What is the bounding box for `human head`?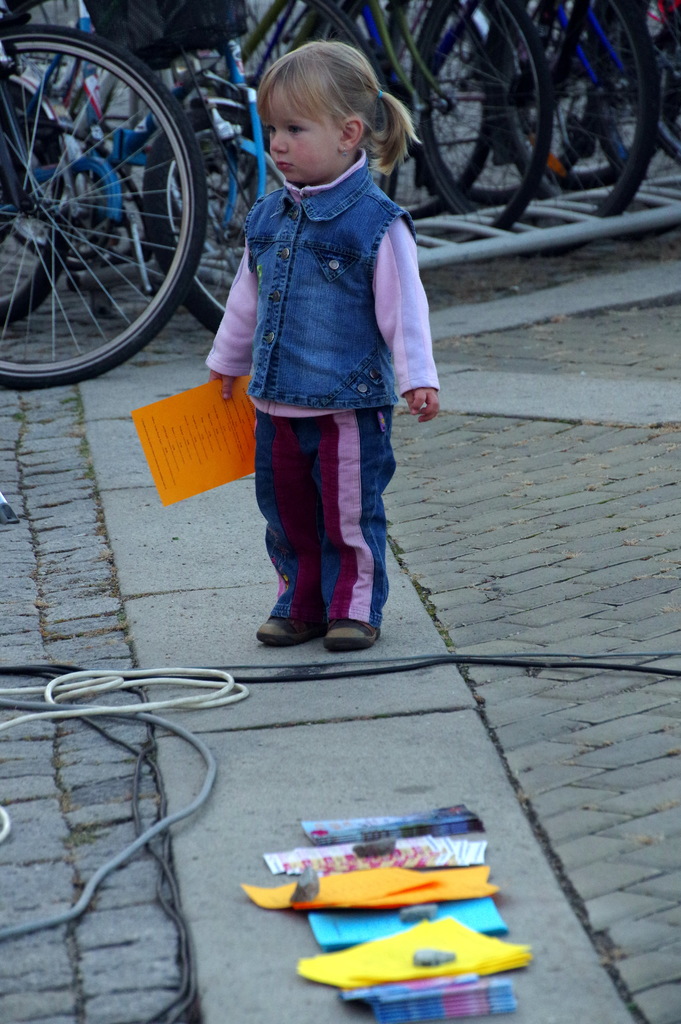
255:37:423:186.
